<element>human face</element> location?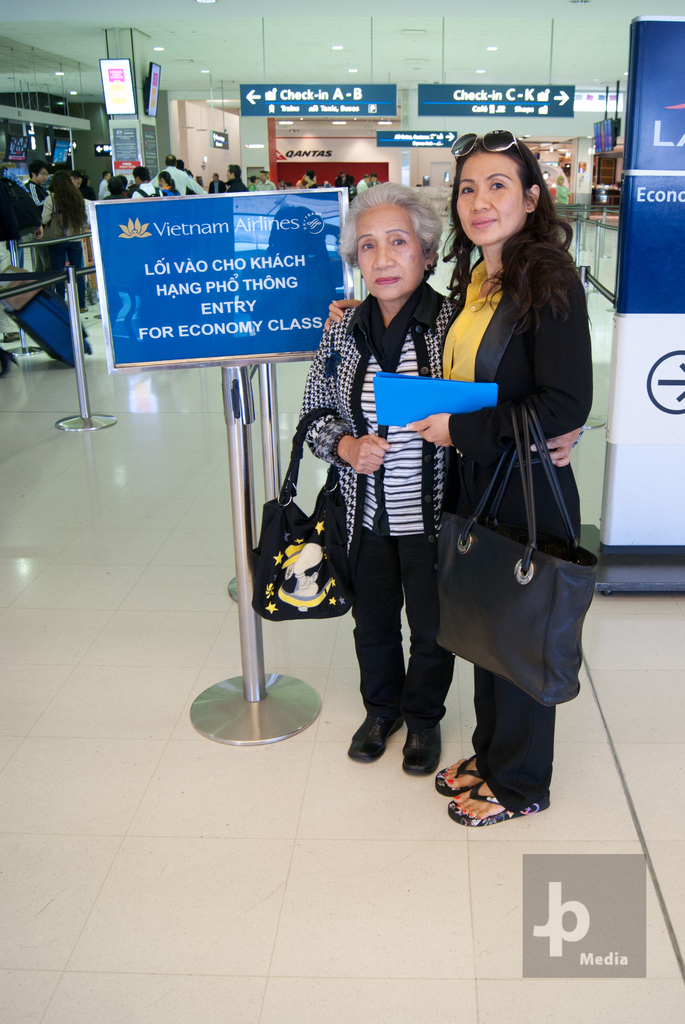
(212, 173, 217, 180)
